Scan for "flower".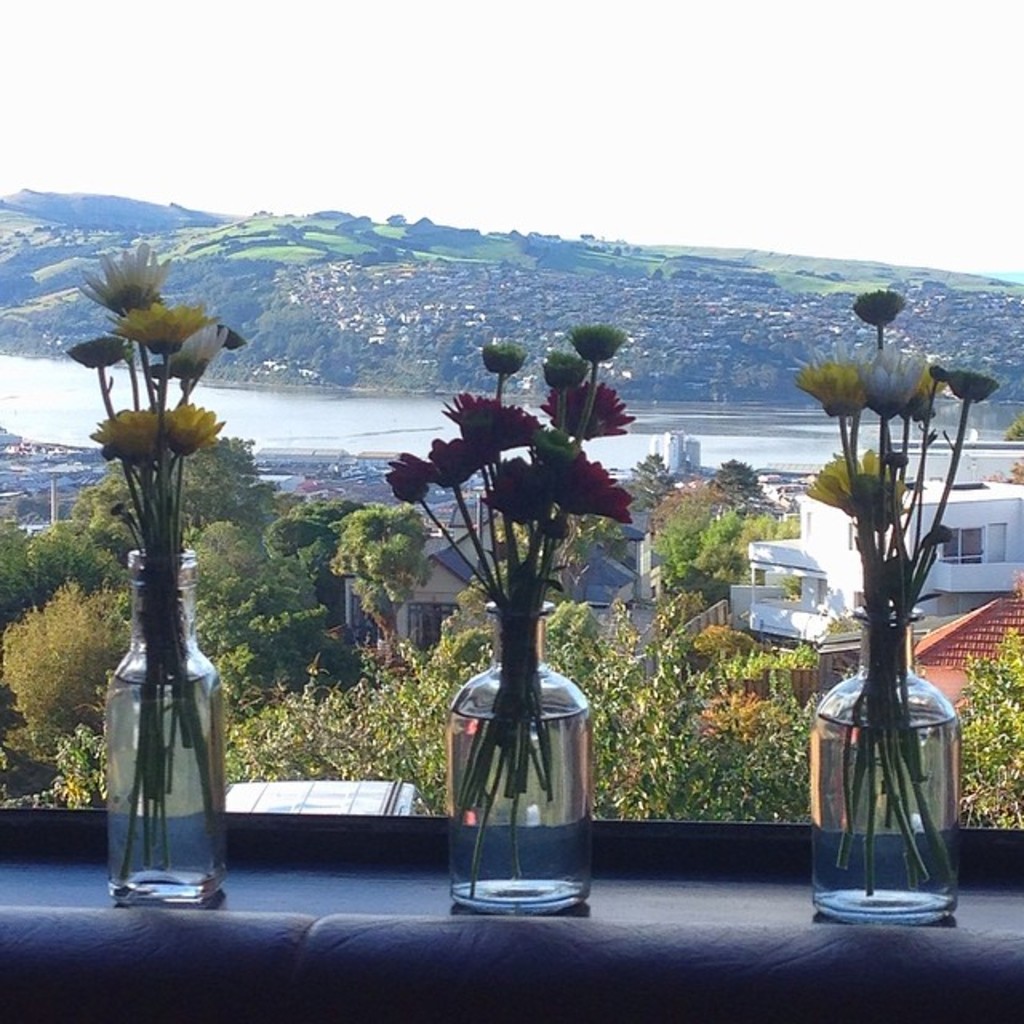
Scan result: <box>162,395,232,461</box>.
